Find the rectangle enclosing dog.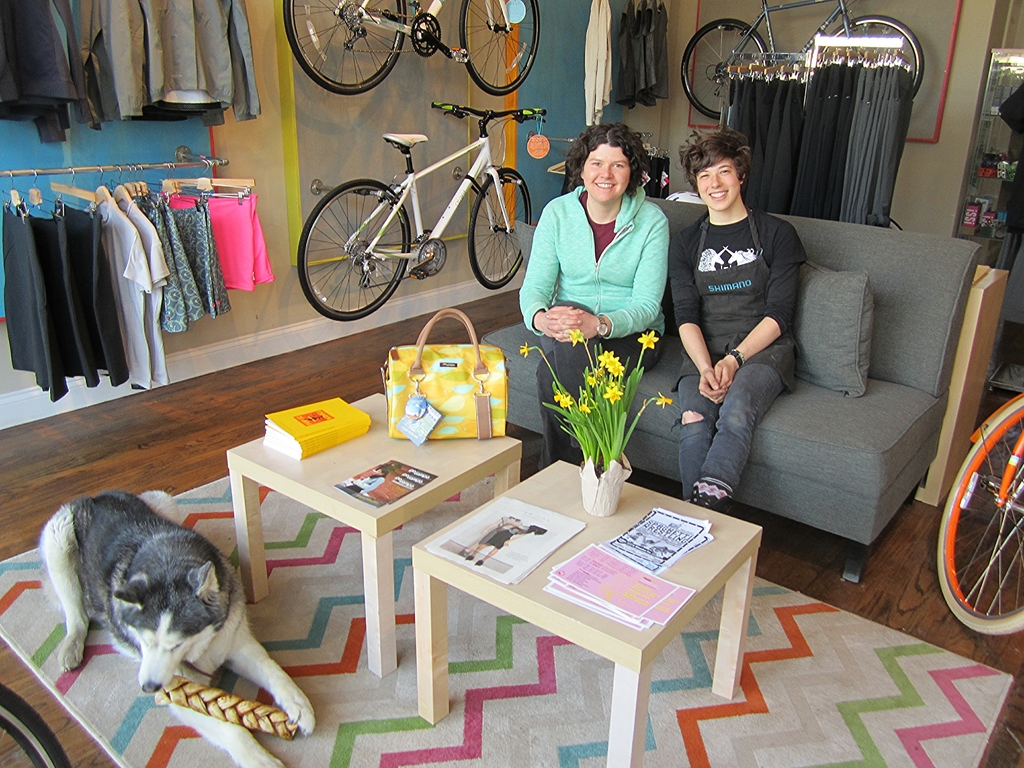
box(39, 491, 317, 767).
